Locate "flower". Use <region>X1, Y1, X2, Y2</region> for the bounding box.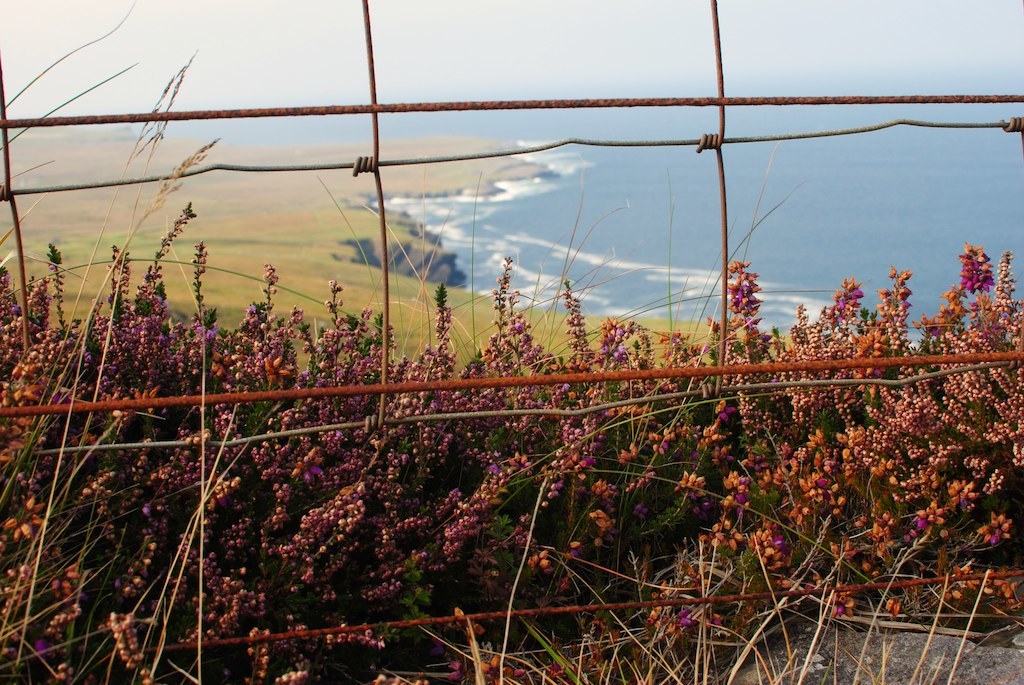
<region>955, 241, 997, 293</region>.
